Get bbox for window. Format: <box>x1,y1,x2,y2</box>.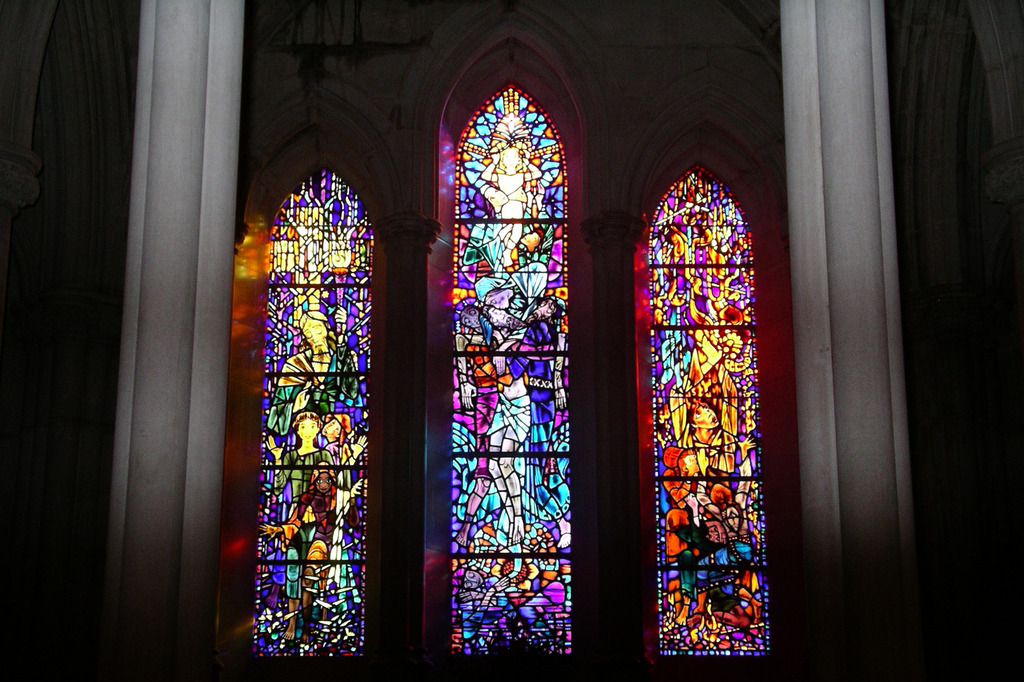
<box>627,75,792,665</box>.
